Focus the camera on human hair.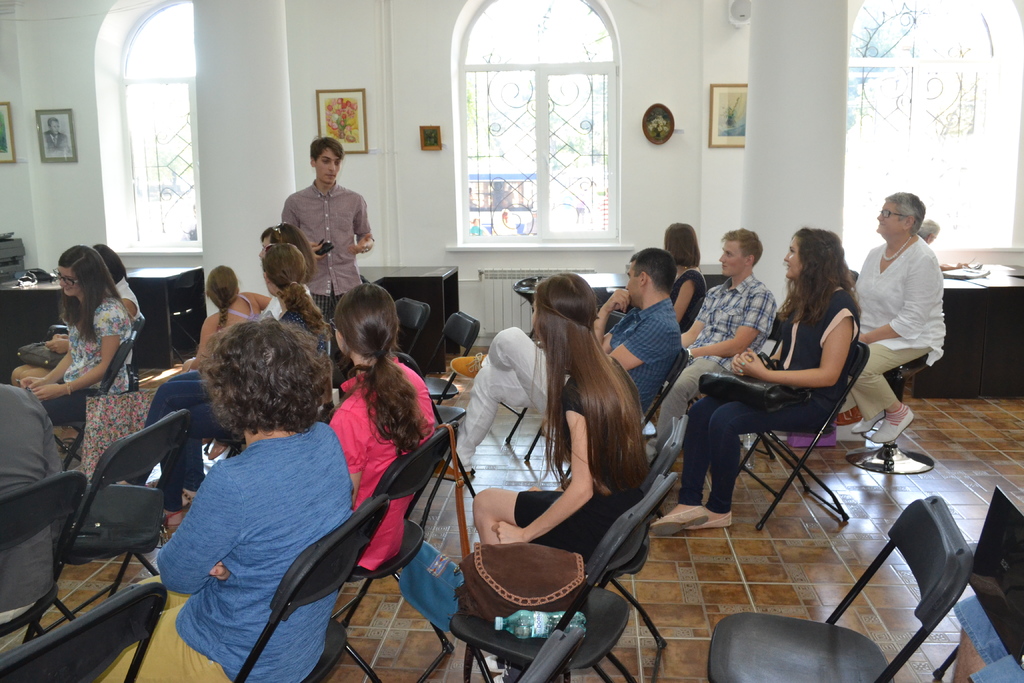
Focus region: [627,245,677,297].
